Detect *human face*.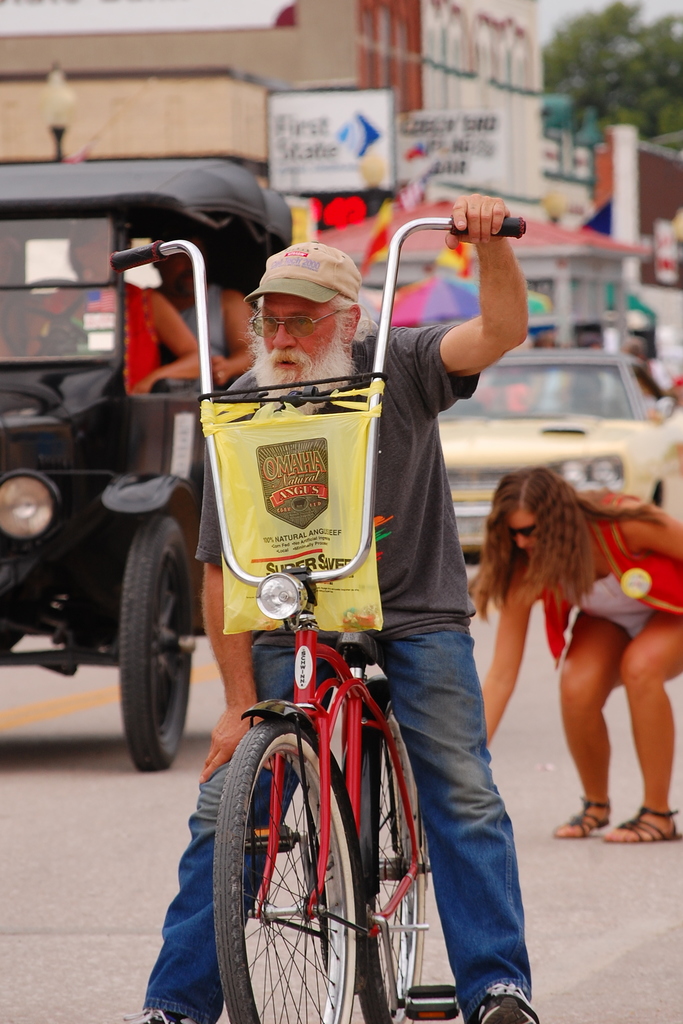
Detected at [x1=505, y1=507, x2=549, y2=548].
